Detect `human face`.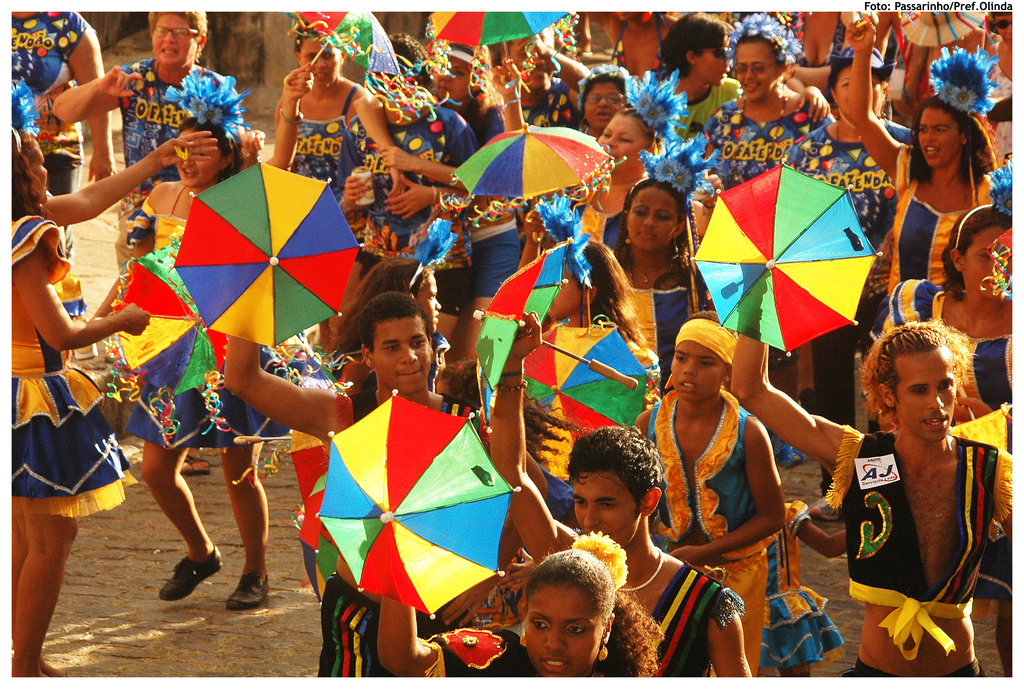
Detected at [595, 113, 652, 175].
